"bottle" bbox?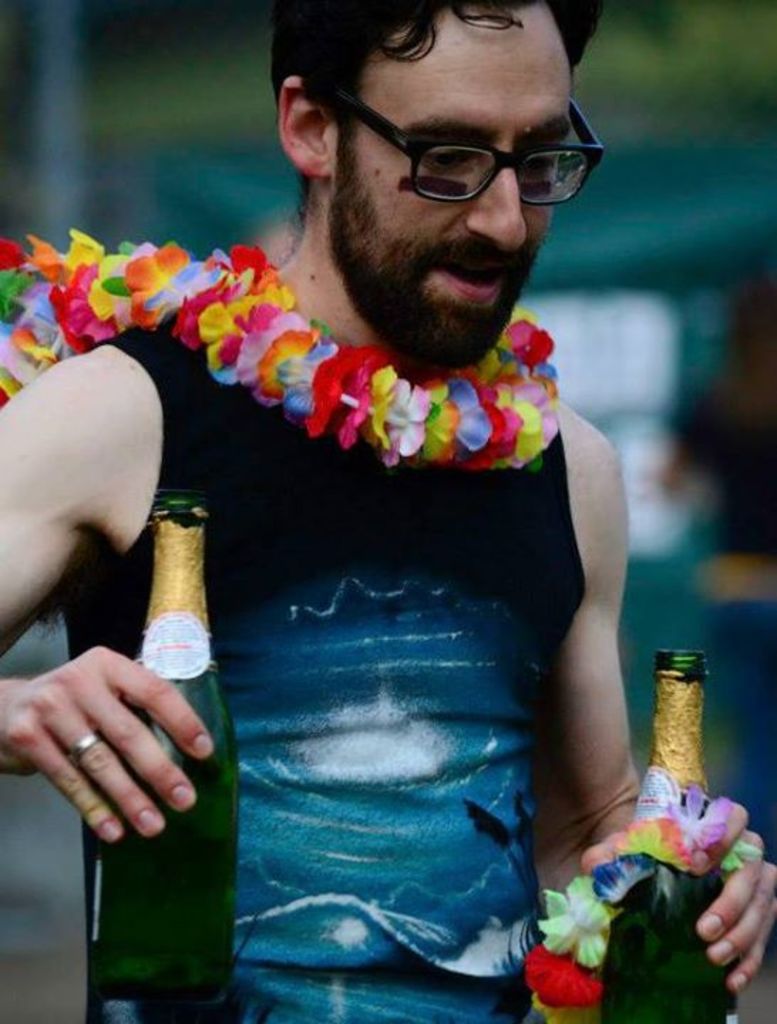
{"left": 80, "top": 491, "right": 253, "bottom": 1023}
